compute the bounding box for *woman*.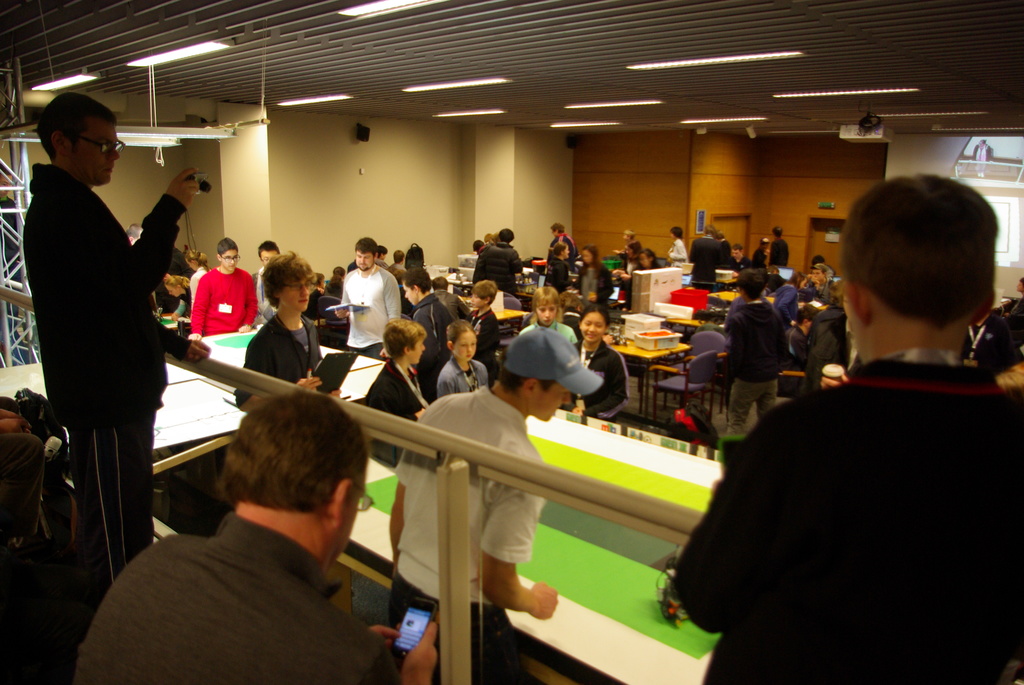
556:304:632:423.
